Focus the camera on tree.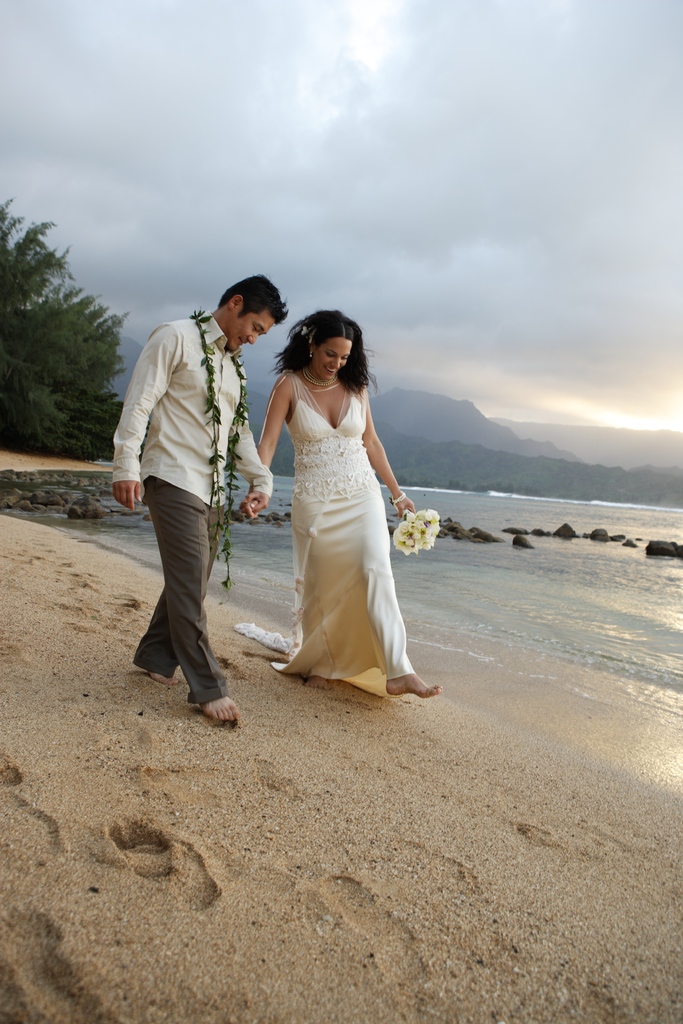
Focus region: (x1=4, y1=196, x2=111, y2=442).
